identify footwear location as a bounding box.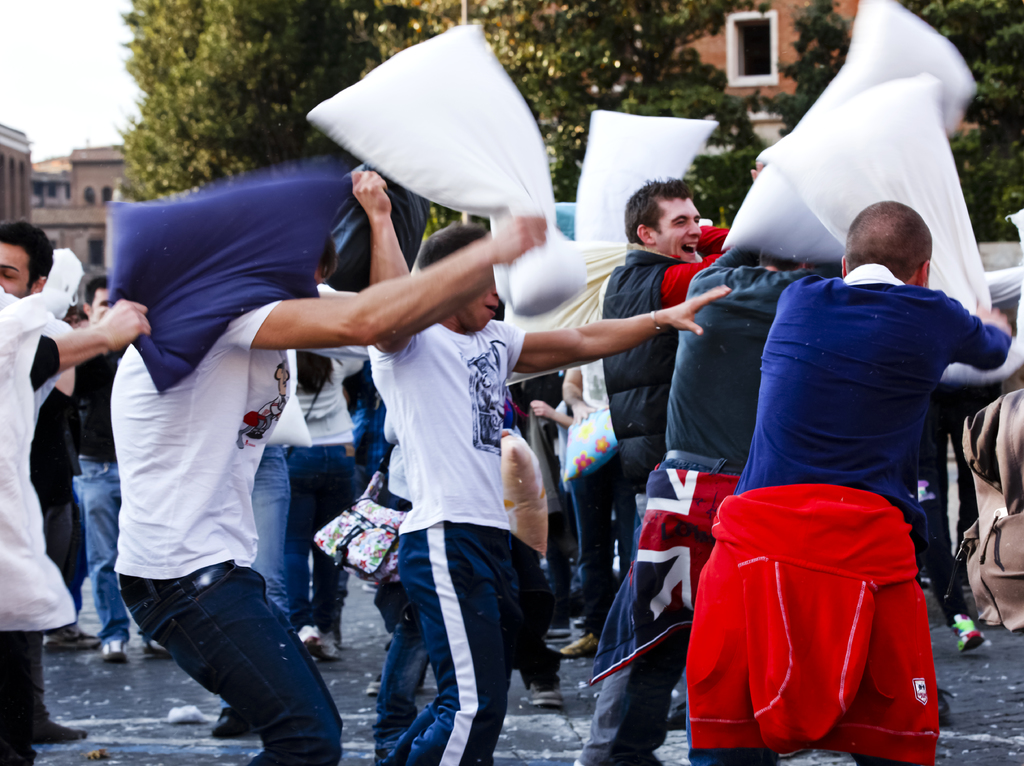
Rect(525, 687, 563, 705).
